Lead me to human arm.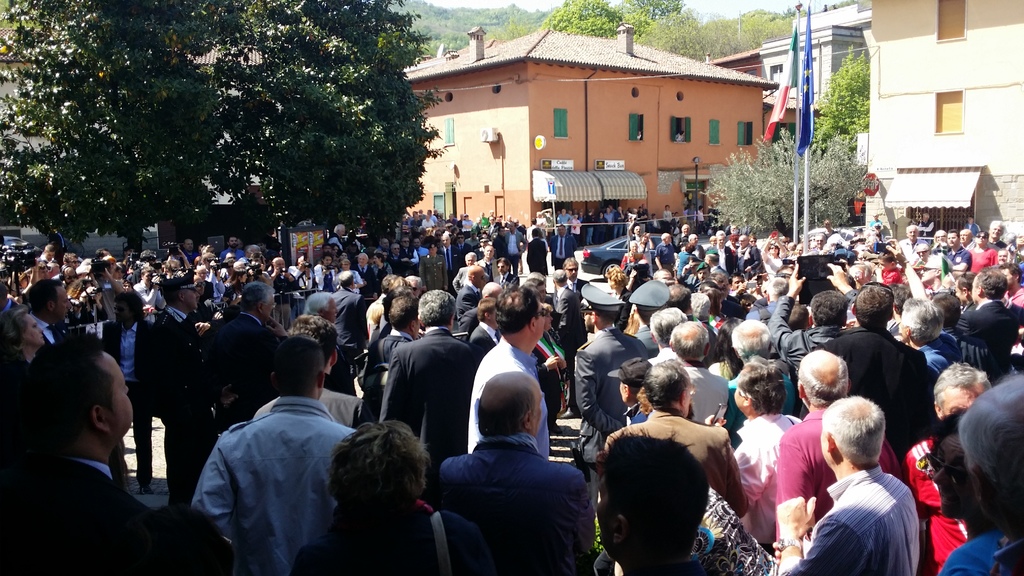
Lead to rect(102, 268, 123, 295).
